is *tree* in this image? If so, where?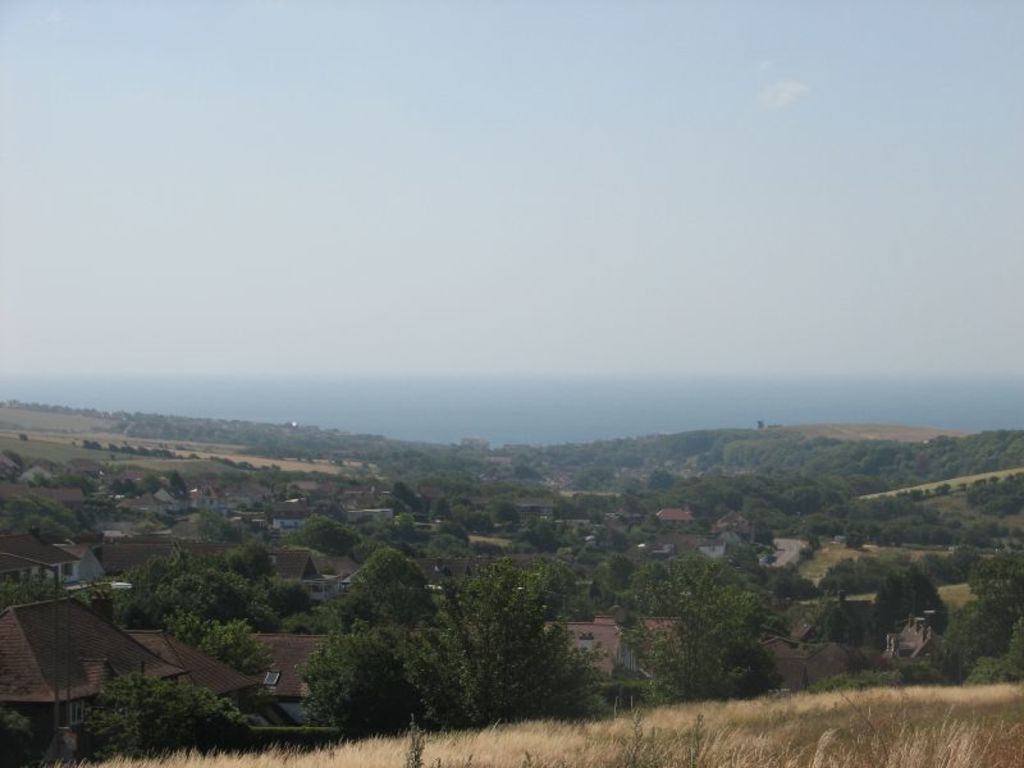
Yes, at left=0, top=447, right=26, bottom=466.
